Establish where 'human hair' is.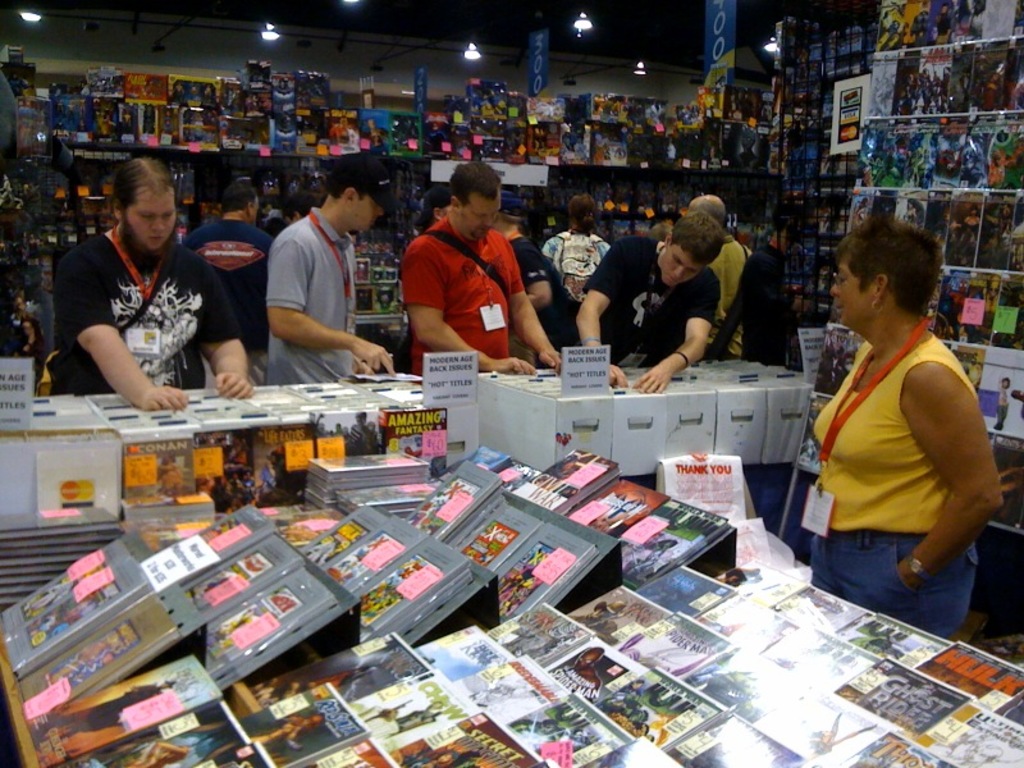
Established at (left=567, top=195, right=603, bottom=234).
